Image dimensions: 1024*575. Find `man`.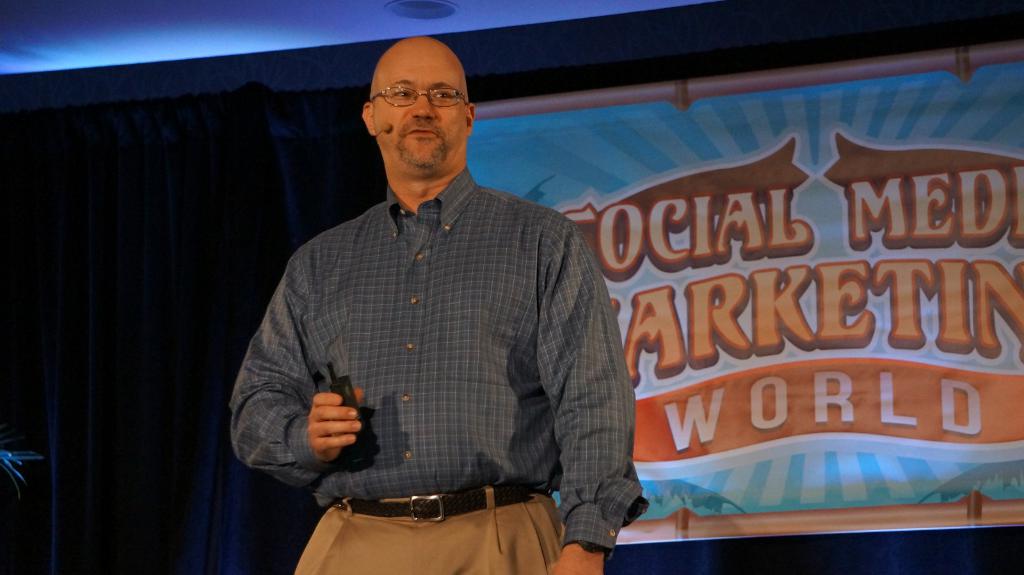
[228, 31, 636, 574].
